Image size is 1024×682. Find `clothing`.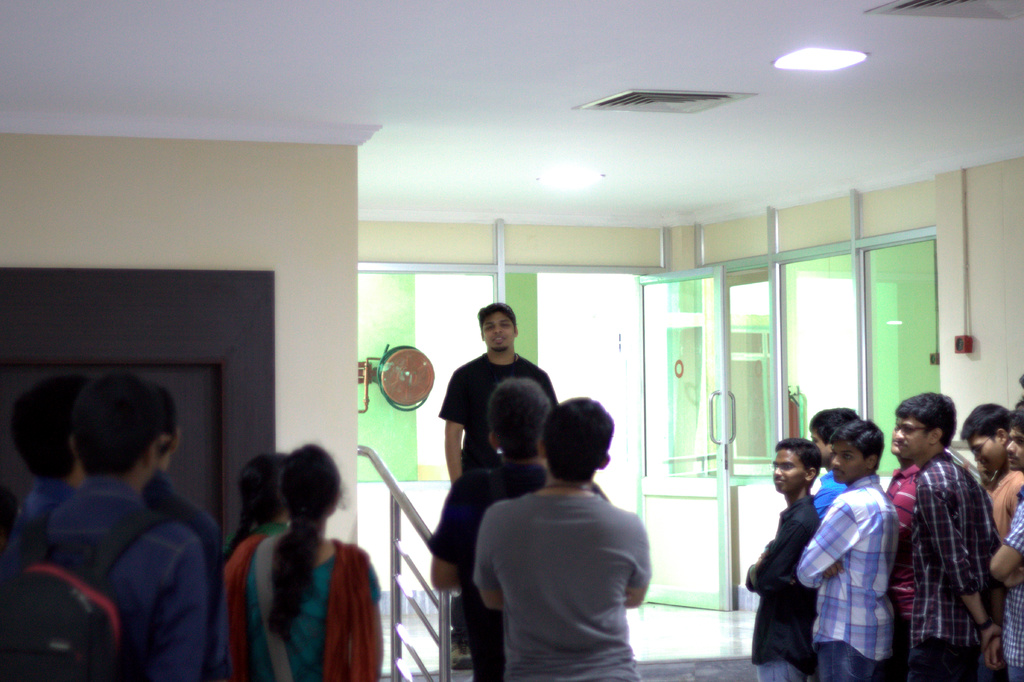
(223,522,380,681).
